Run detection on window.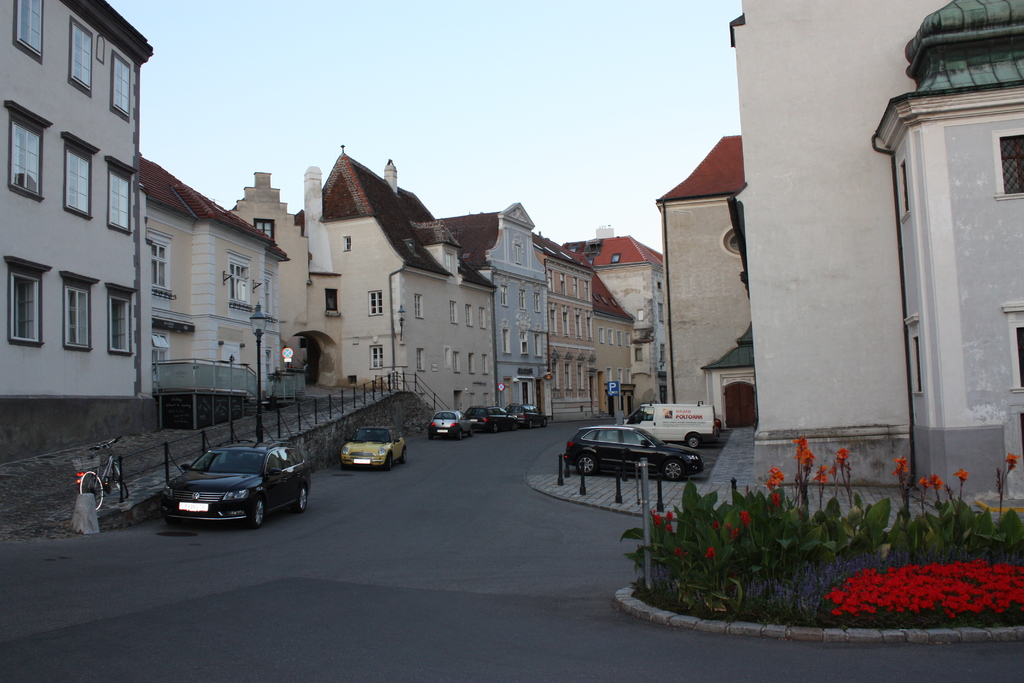
Result: 441,344,448,363.
